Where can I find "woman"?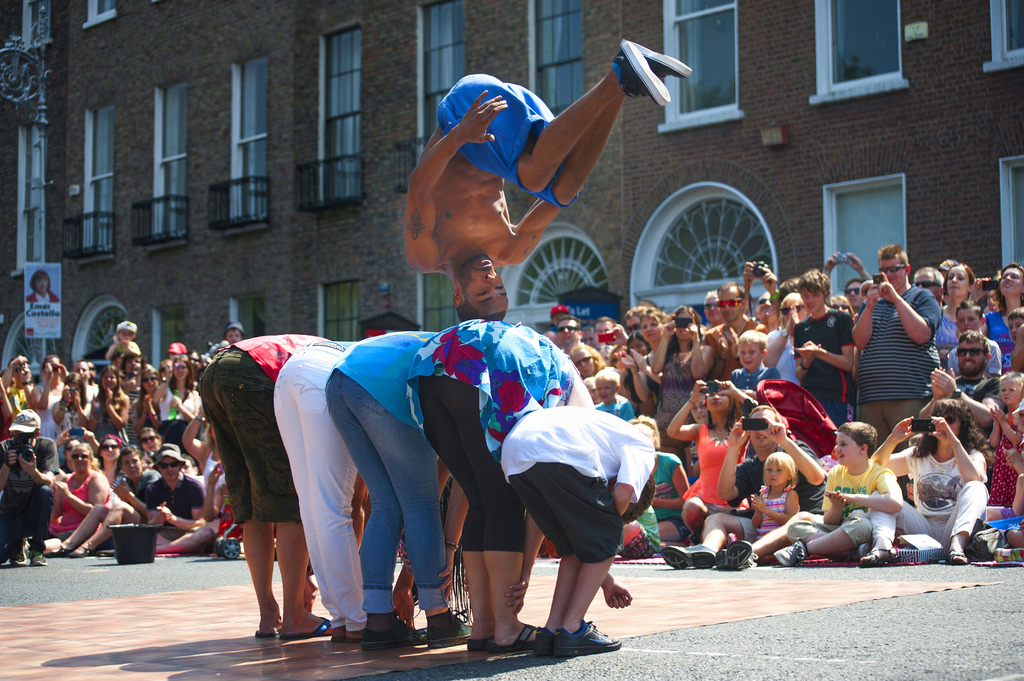
You can find it at Rect(982, 262, 1023, 373).
